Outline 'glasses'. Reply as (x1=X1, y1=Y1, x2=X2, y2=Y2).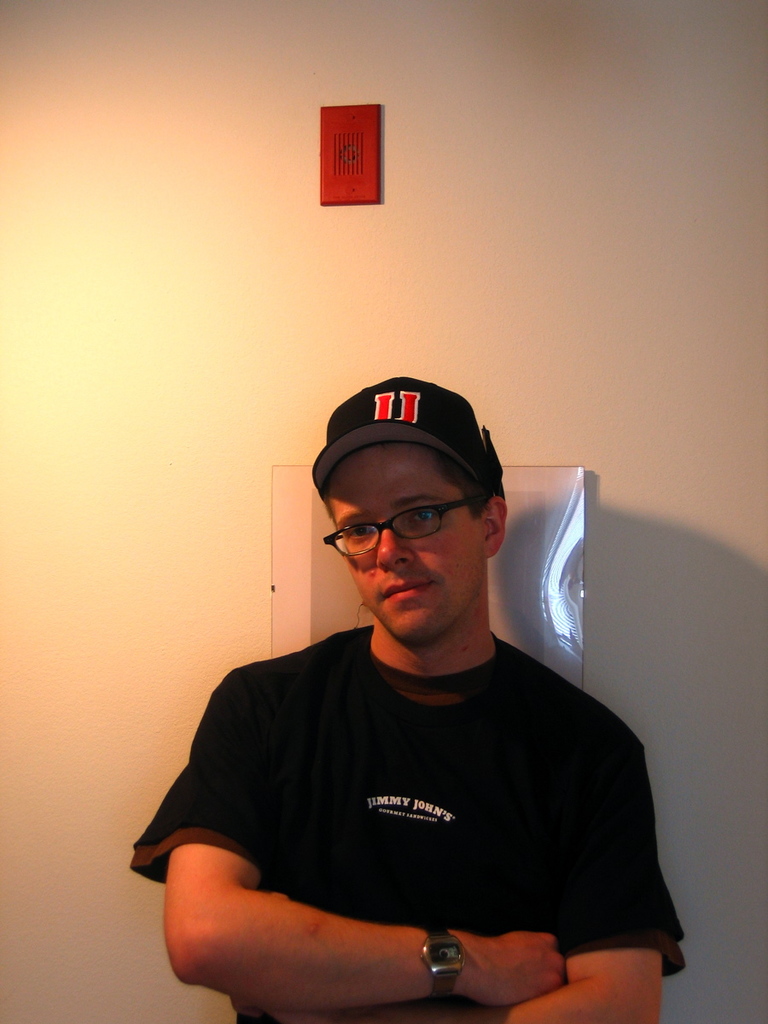
(x1=326, y1=496, x2=481, y2=563).
